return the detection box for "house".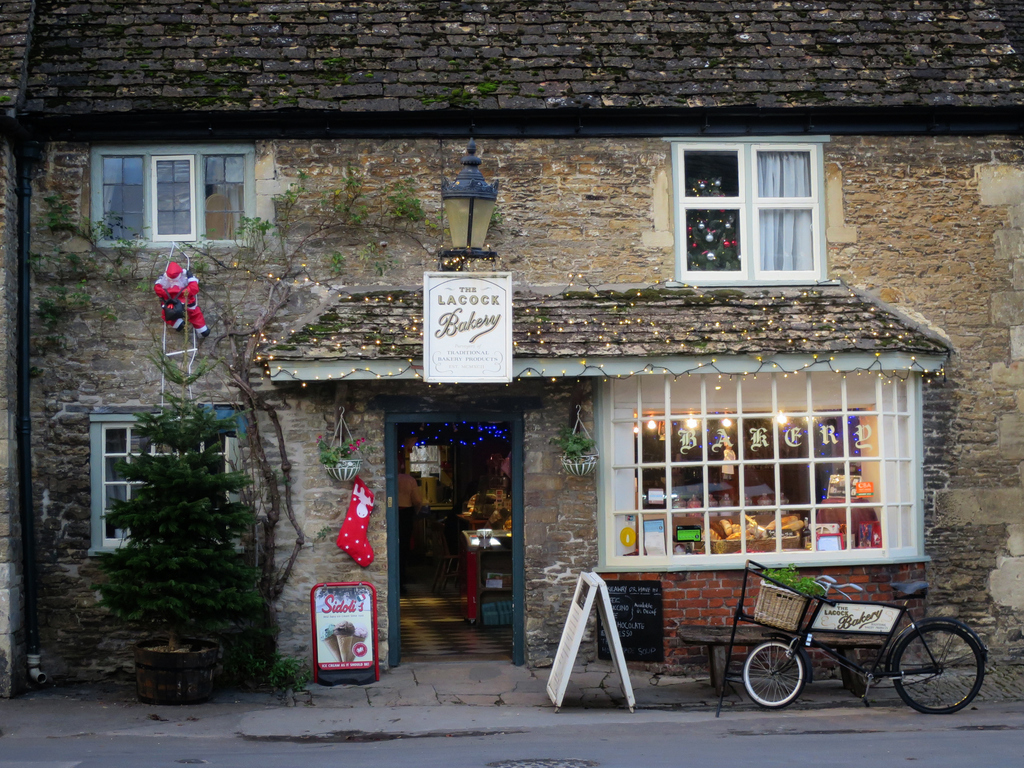
l=15, t=29, r=1023, b=748.
